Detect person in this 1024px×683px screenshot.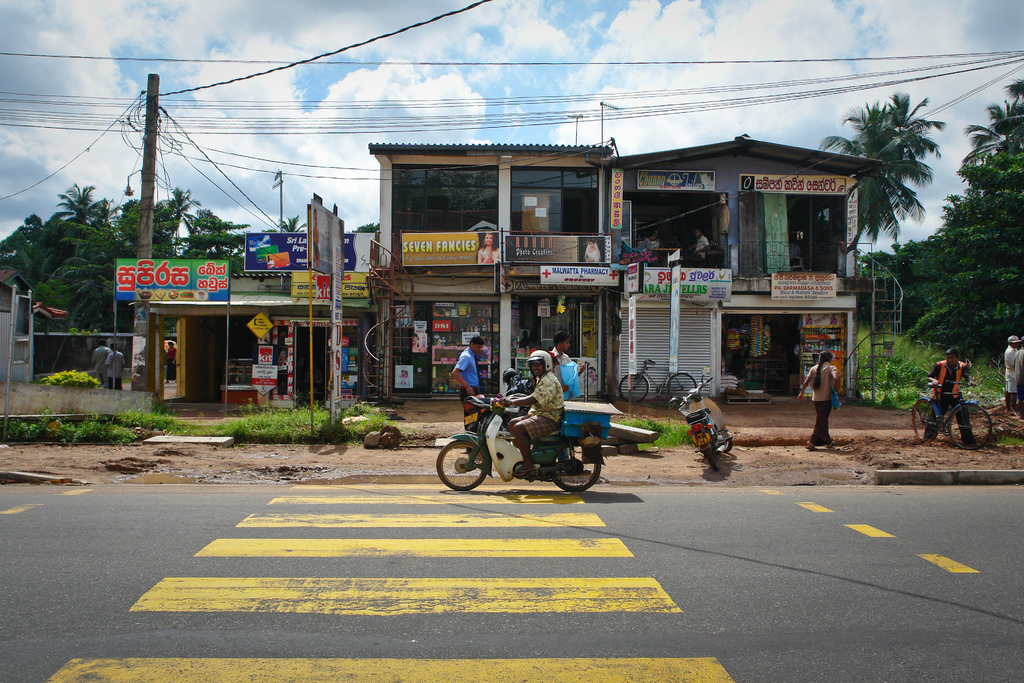
Detection: <region>496, 349, 564, 474</region>.
